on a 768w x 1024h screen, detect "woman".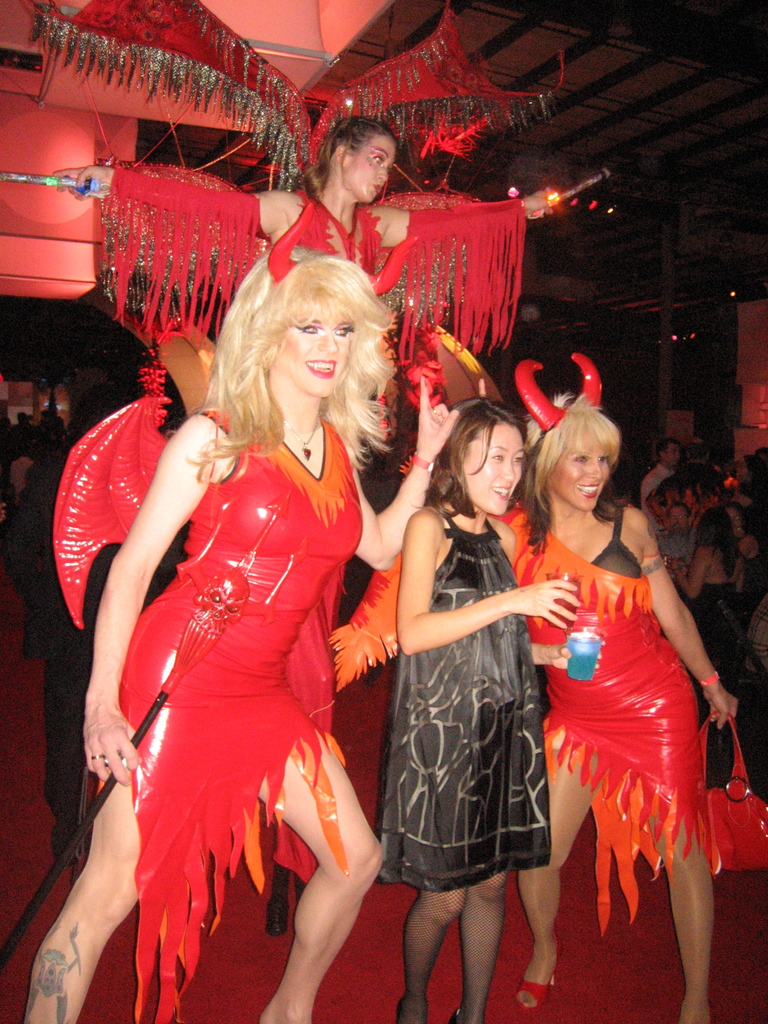
[662,502,751,679].
